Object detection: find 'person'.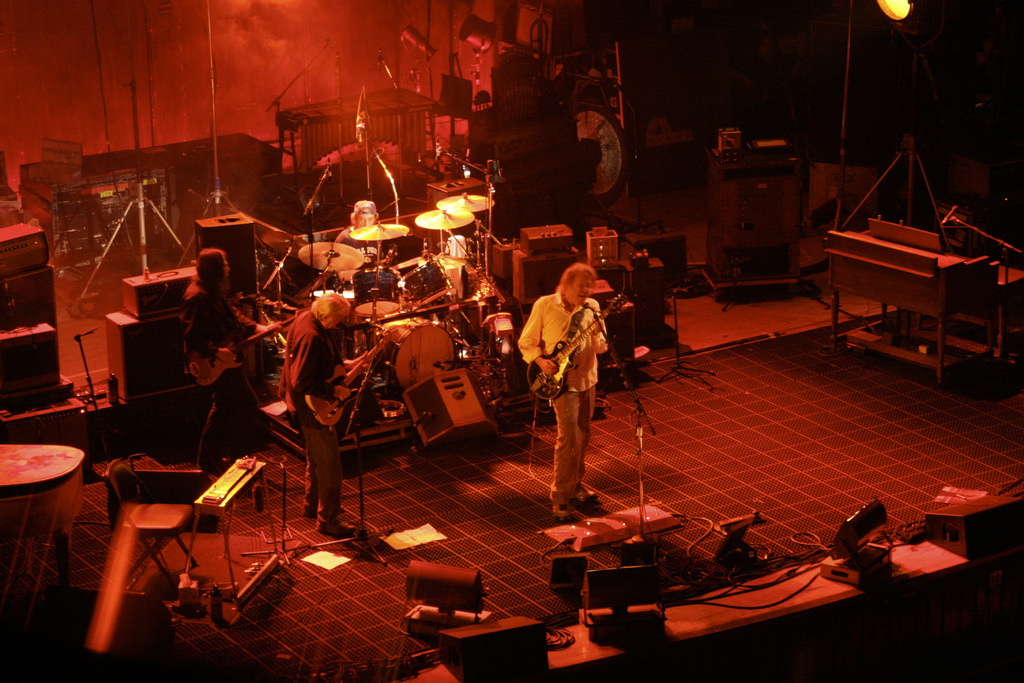
box=[180, 254, 260, 471].
